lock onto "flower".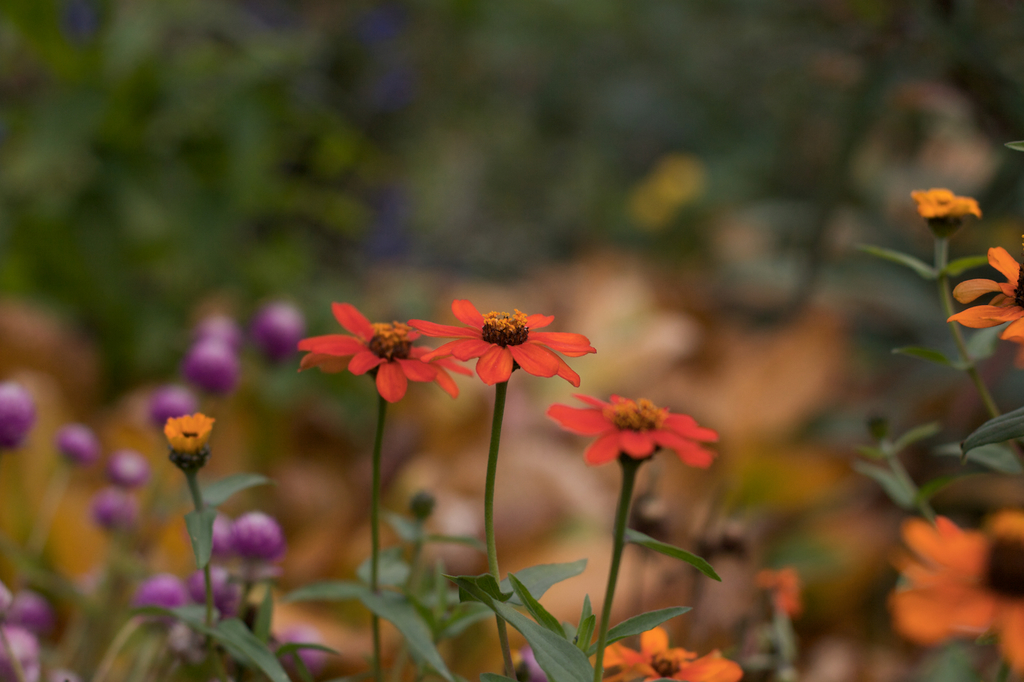
Locked: 908/188/981/242.
